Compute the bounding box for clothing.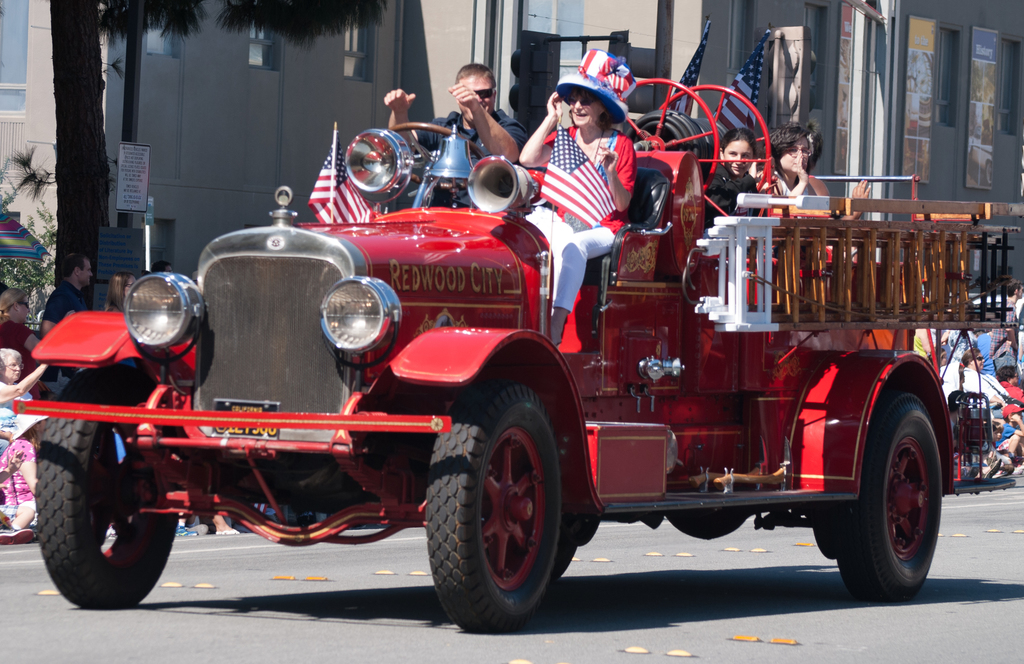
detection(536, 134, 631, 216).
